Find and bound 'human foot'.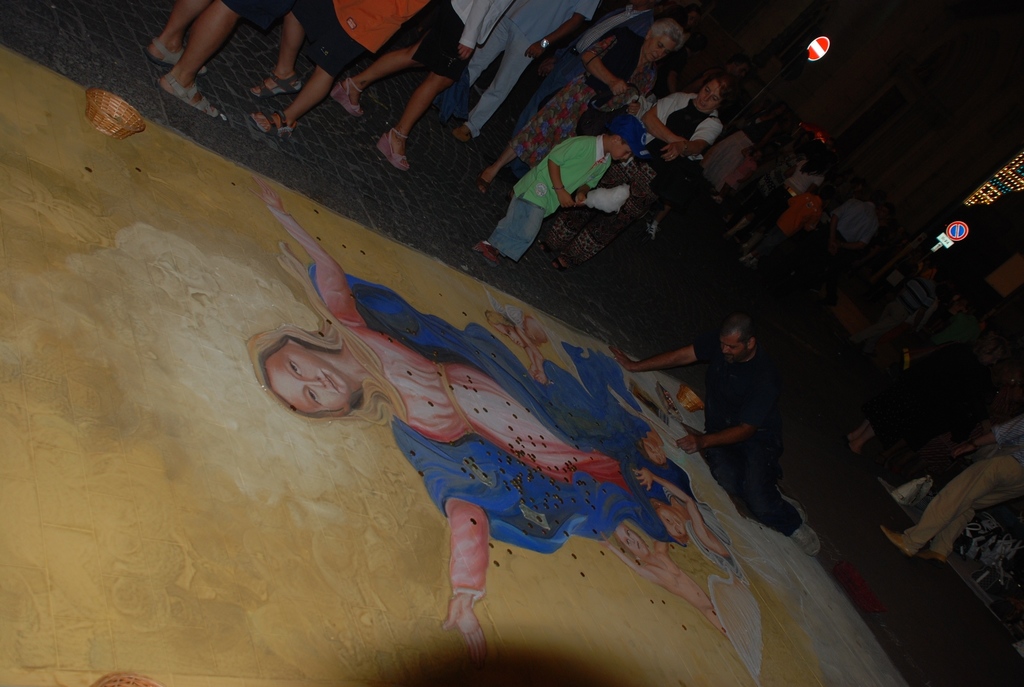
Bound: <region>250, 102, 297, 127</region>.
